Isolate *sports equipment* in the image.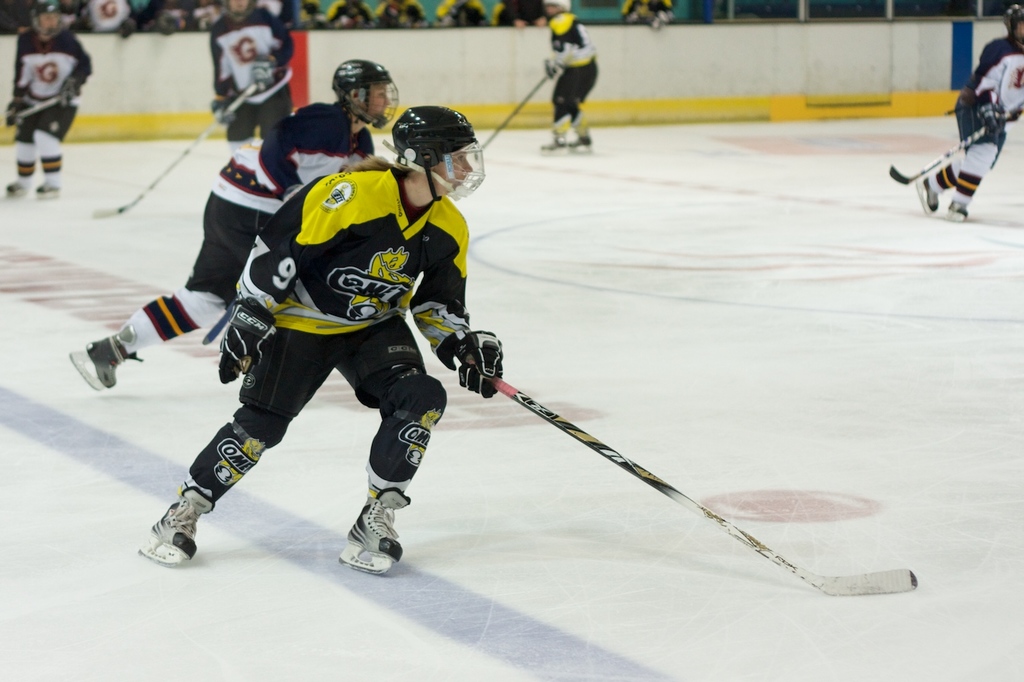
Isolated region: <box>888,125,985,188</box>.
